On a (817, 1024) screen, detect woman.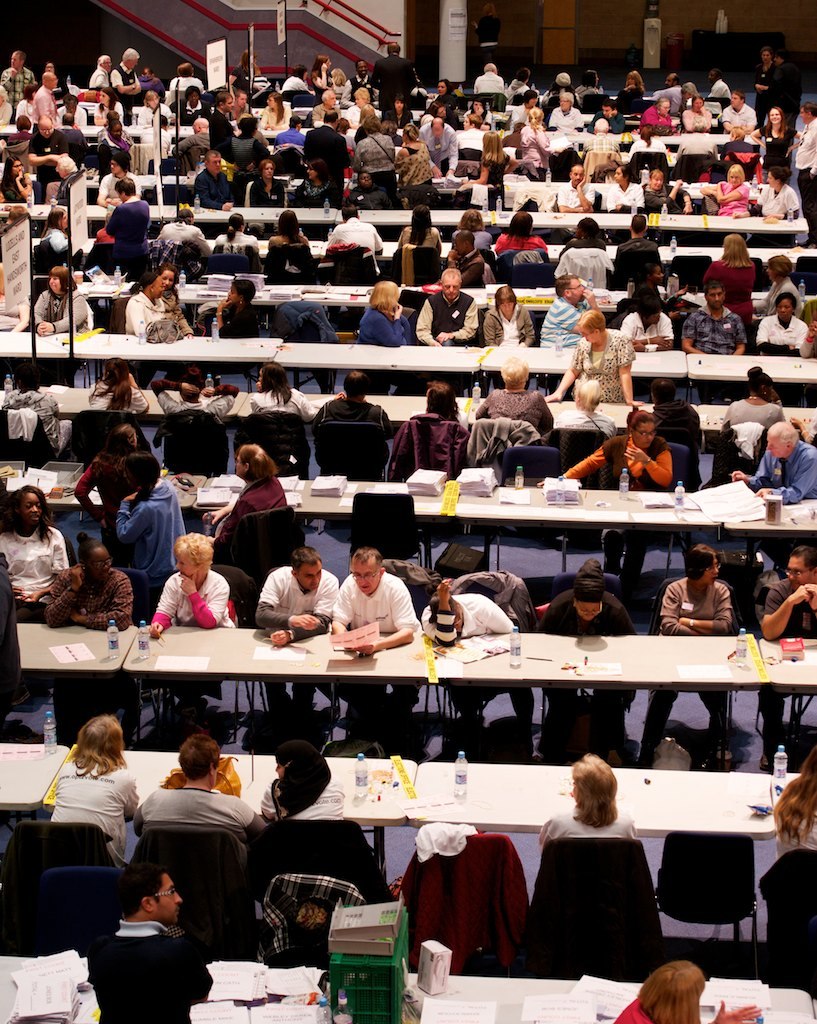
locate(96, 121, 139, 155).
